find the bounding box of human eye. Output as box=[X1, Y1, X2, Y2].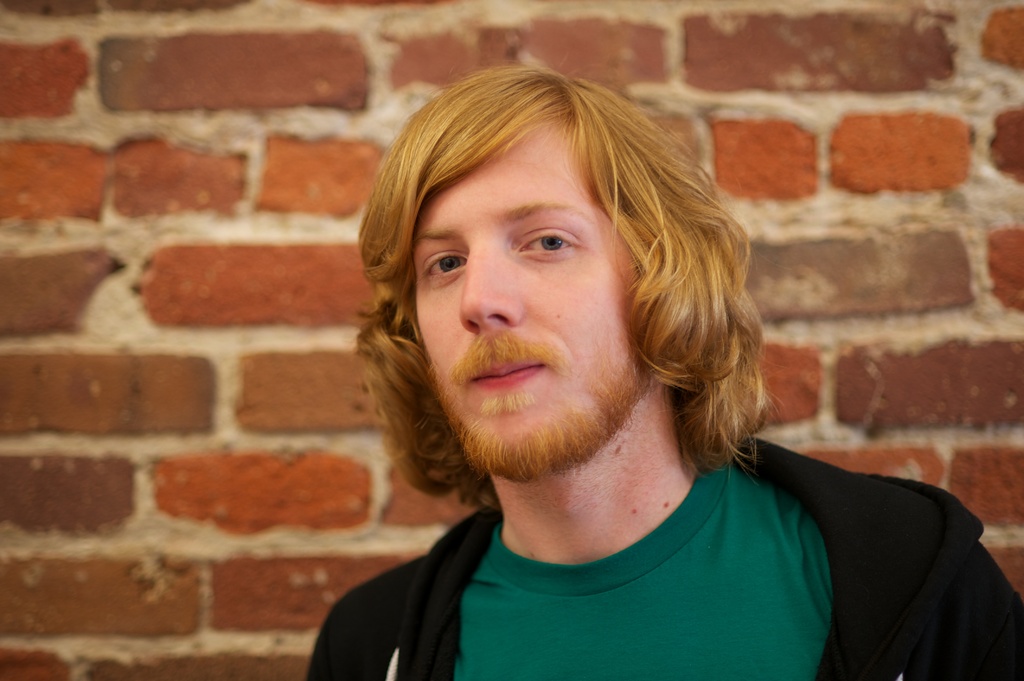
box=[508, 215, 600, 273].
